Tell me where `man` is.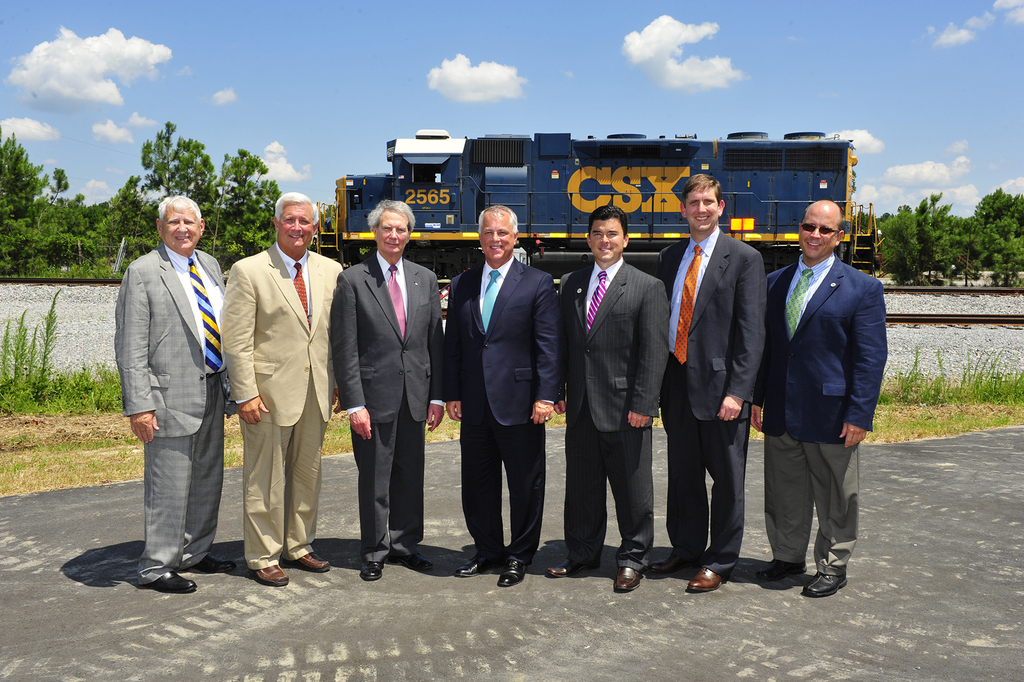
`man` is at [760, 180, 889, 596].
